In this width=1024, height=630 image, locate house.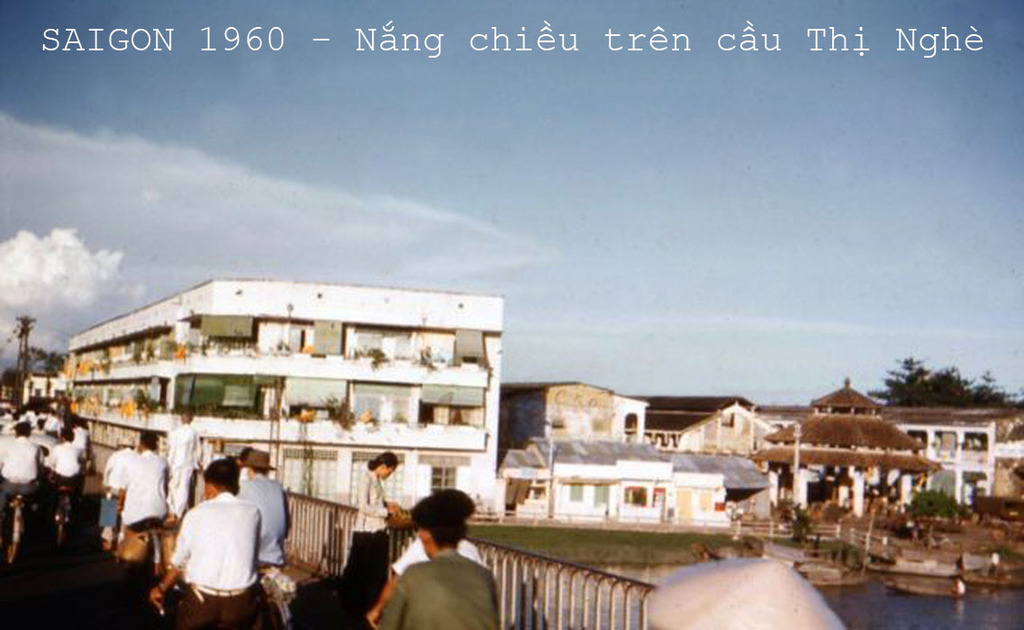
Bounding box: [69,273,508,520].
